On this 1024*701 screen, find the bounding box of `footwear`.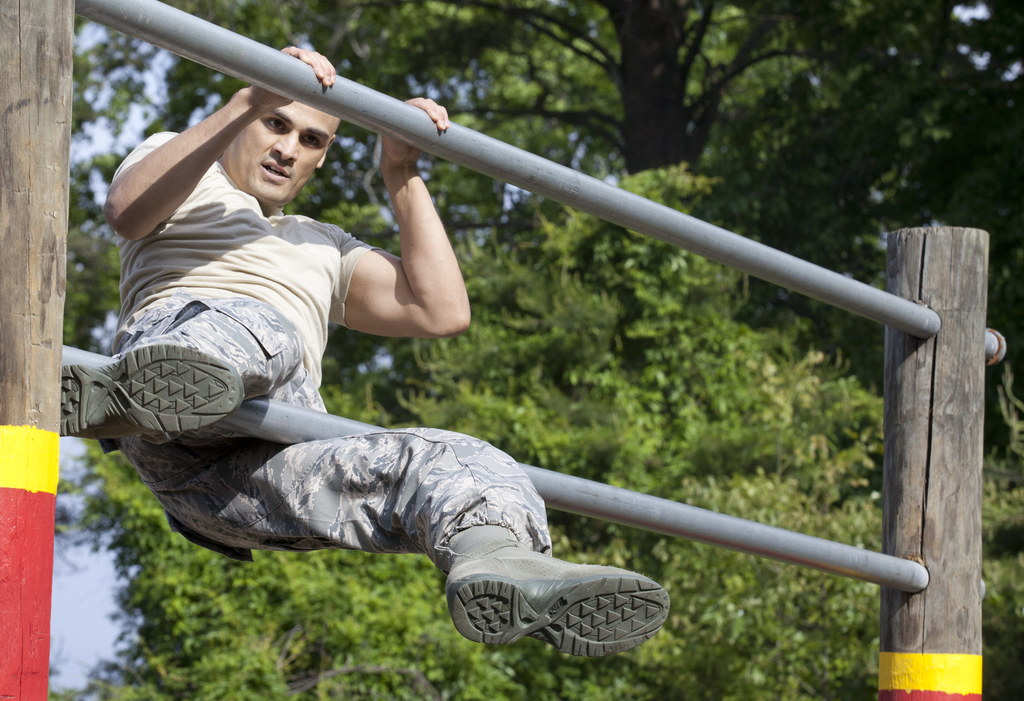
Bounding box: Rect(441, 546, 670, 665).
